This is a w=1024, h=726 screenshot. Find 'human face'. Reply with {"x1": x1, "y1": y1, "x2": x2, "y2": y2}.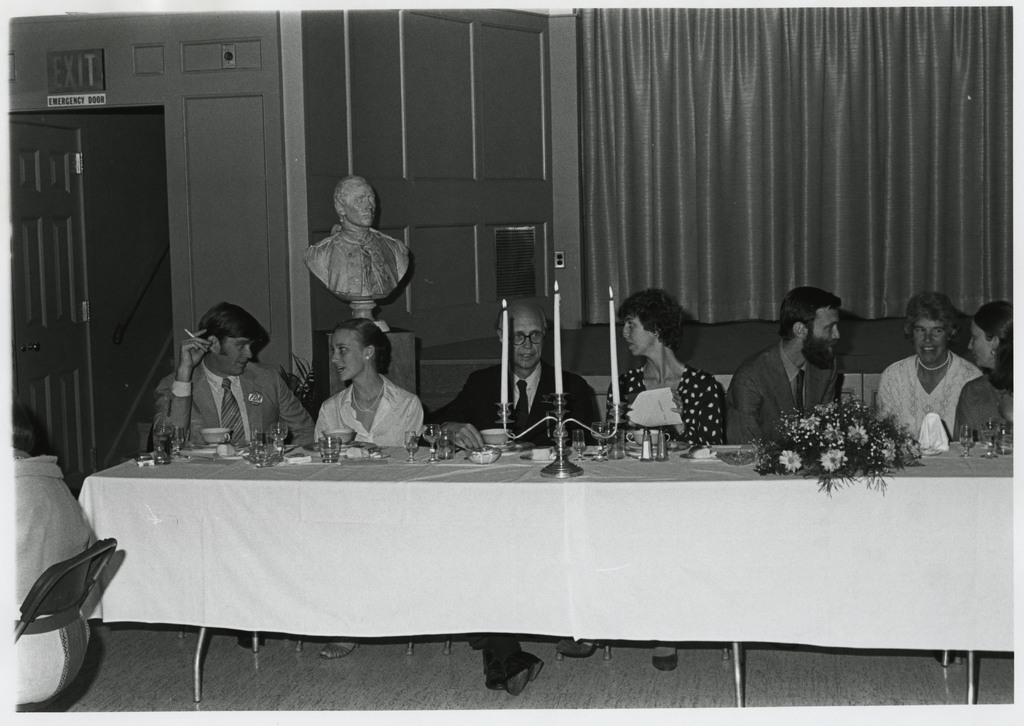
{"x1": 622, "y1": 317, "x2": 656, "y2": 353}.
